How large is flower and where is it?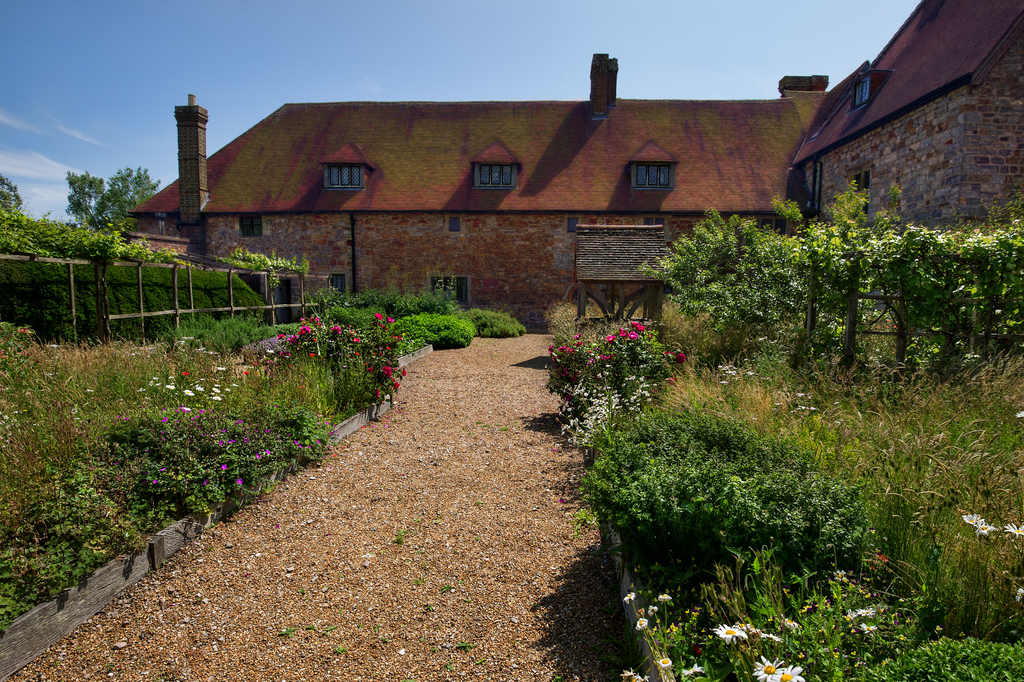
Bounding box: BBox(1006, 522, 1023, 539).
